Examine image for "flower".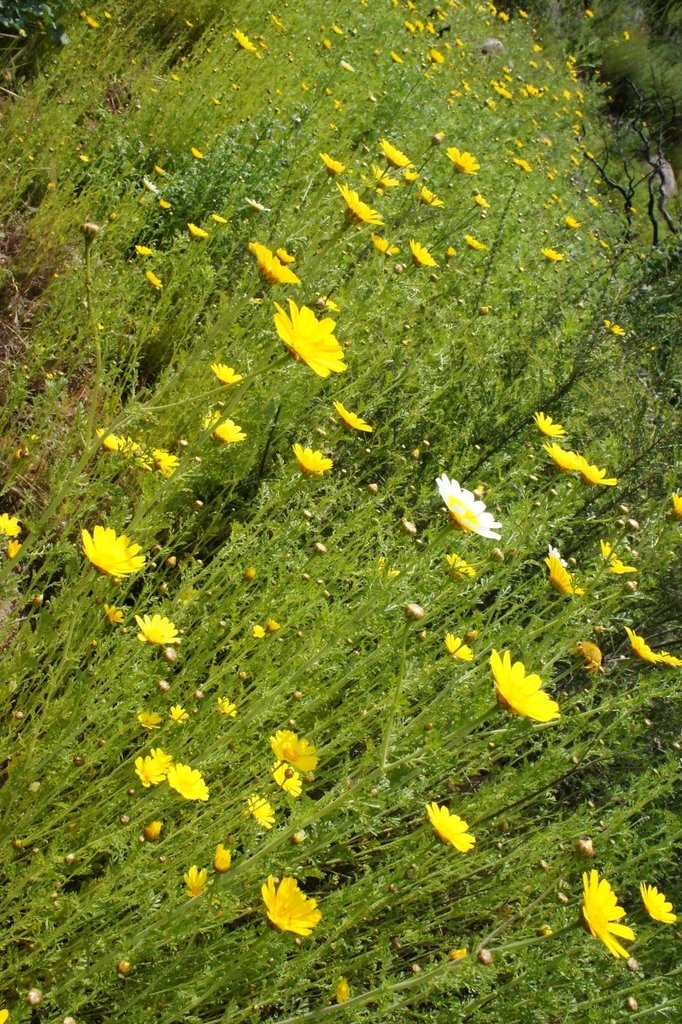
Examination result: (x1=667, y1=489, x2=681, y2=522).
